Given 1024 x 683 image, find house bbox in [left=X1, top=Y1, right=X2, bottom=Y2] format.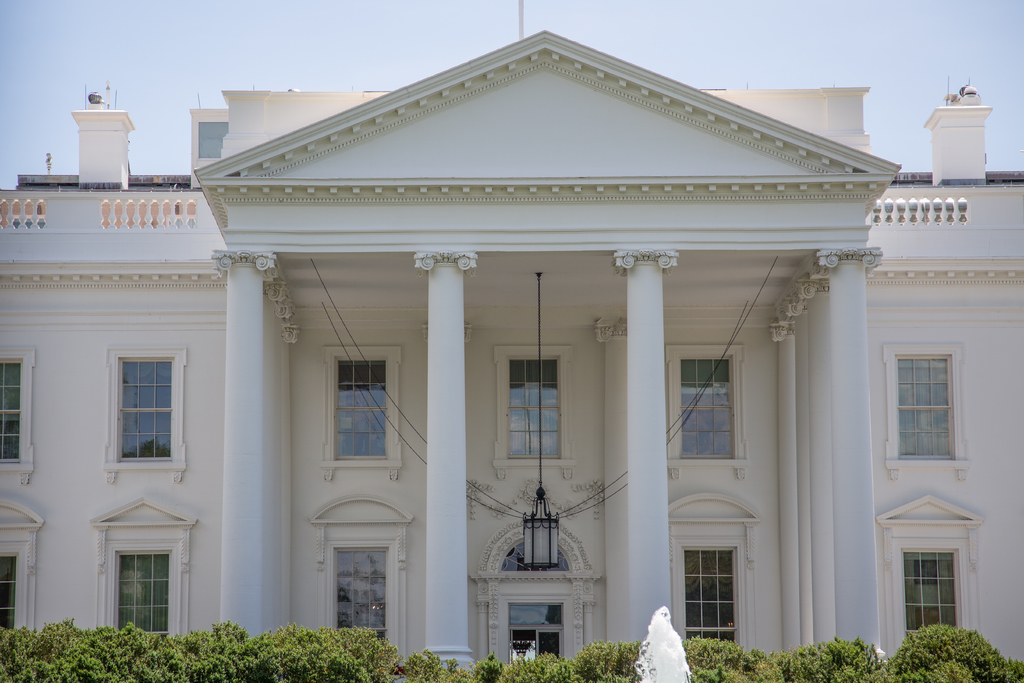
[left=0, top=29, right=1023, bottom=677].
